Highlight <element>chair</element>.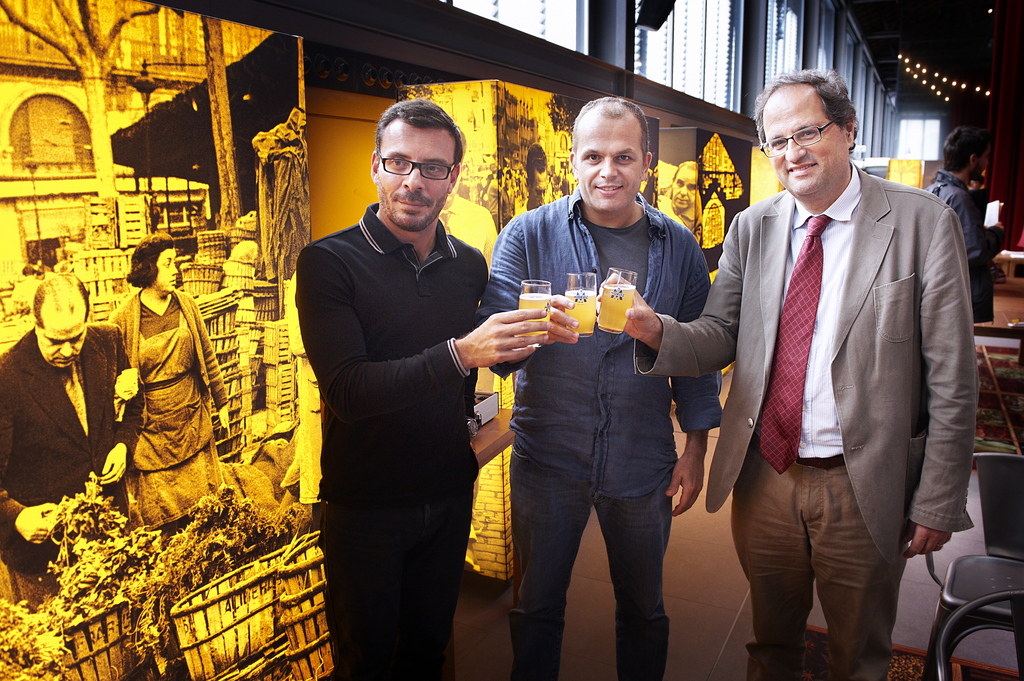
Highlighted region: (x1=973, y1=321, x2=1023, y2=436).
